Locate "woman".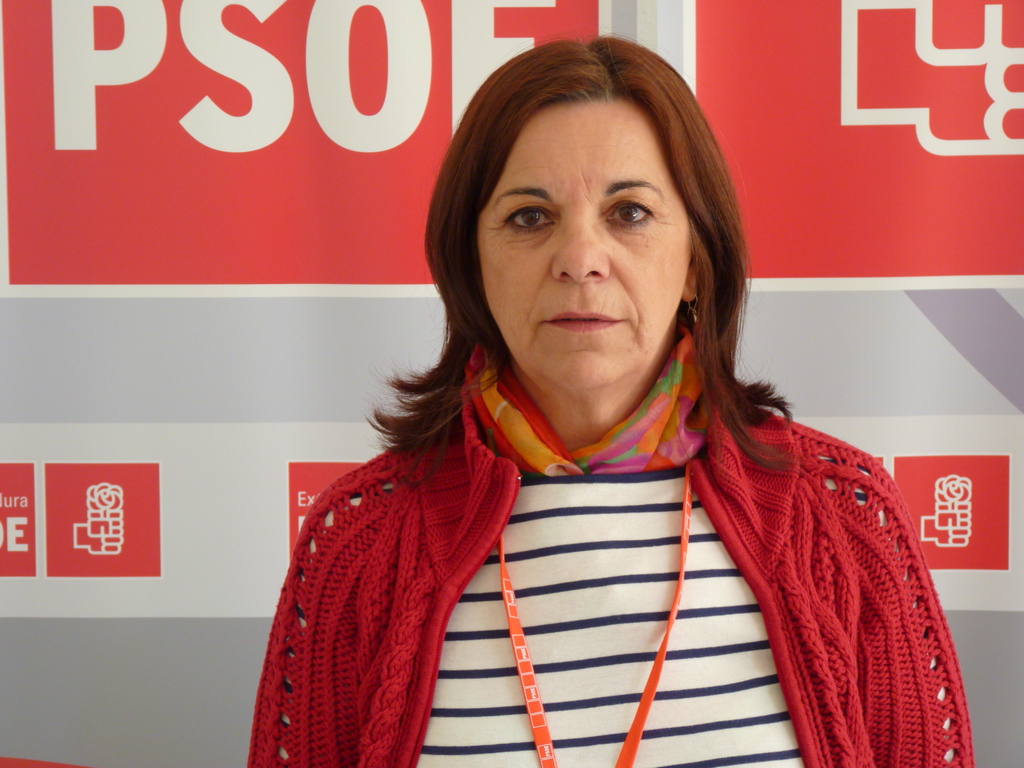
Bounding box: 243 63 947 751.
